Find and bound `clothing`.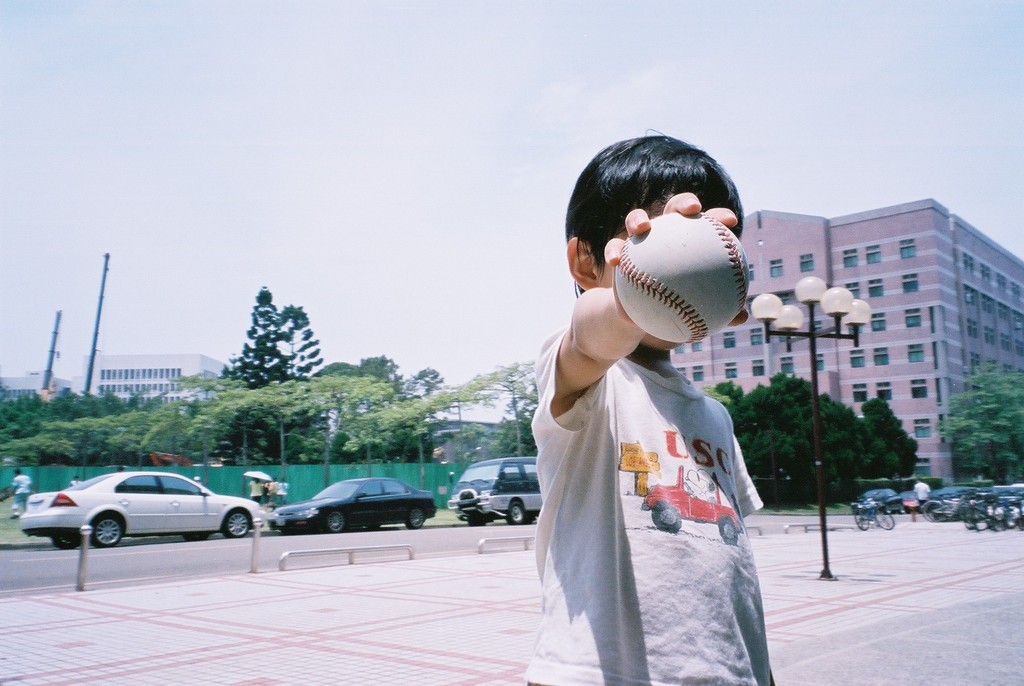
Bound: detection(278, 485, 289, 506).
